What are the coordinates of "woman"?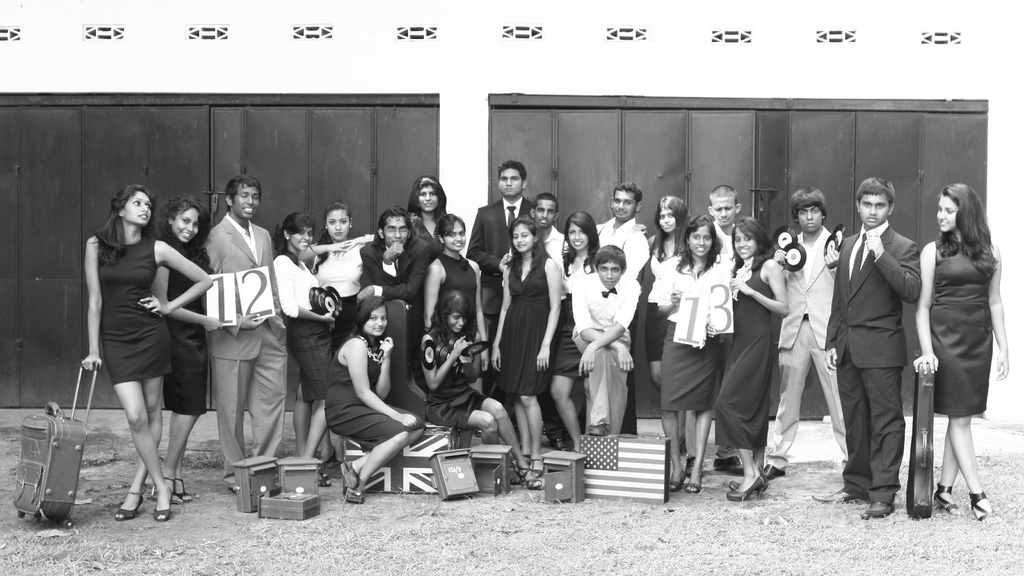
[644, 196, 705, 385].
